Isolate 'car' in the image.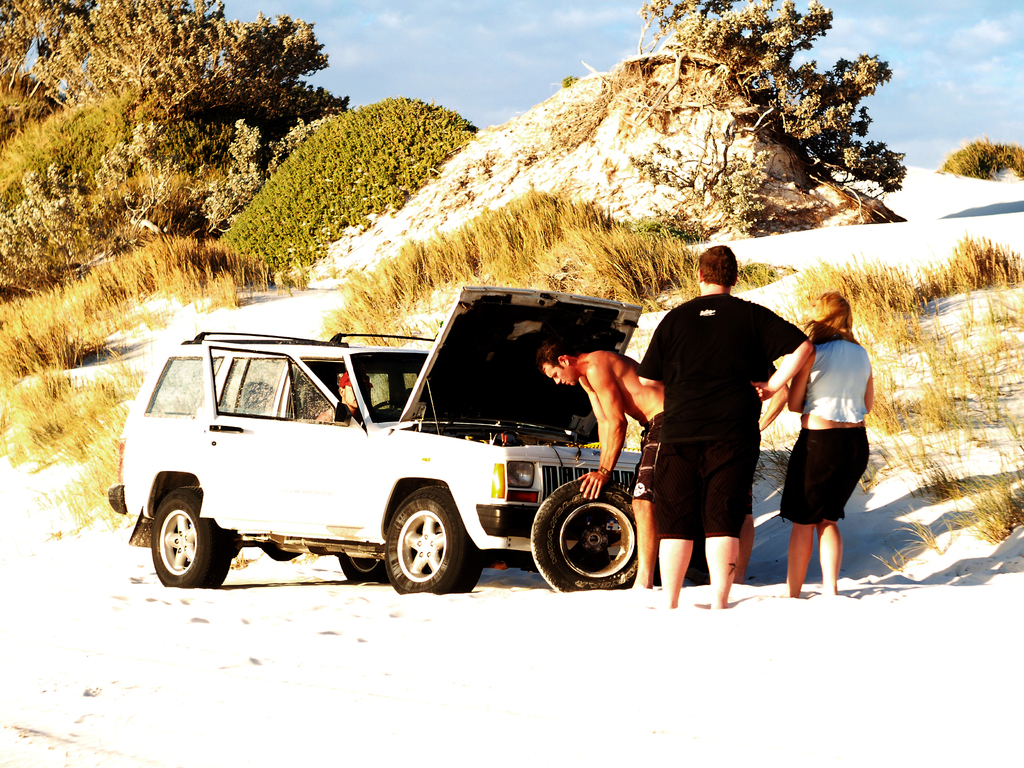
Isolated region: x1=111 y1=310 x2=685 y2=614.
